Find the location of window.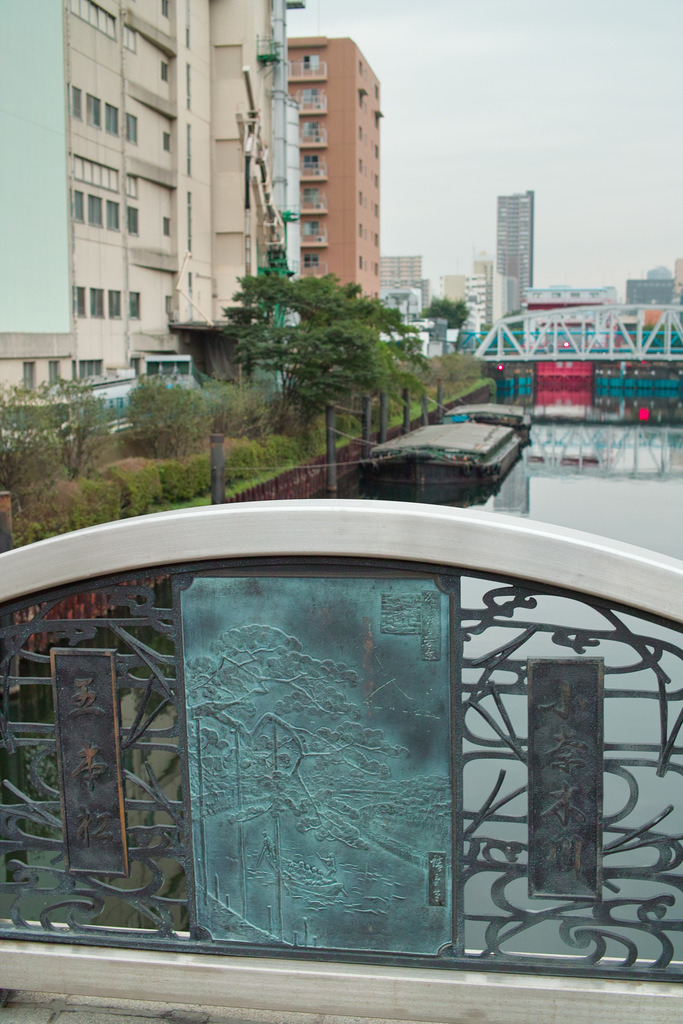
Location: [x1=45, y1=357, x2=64, y2=385].
